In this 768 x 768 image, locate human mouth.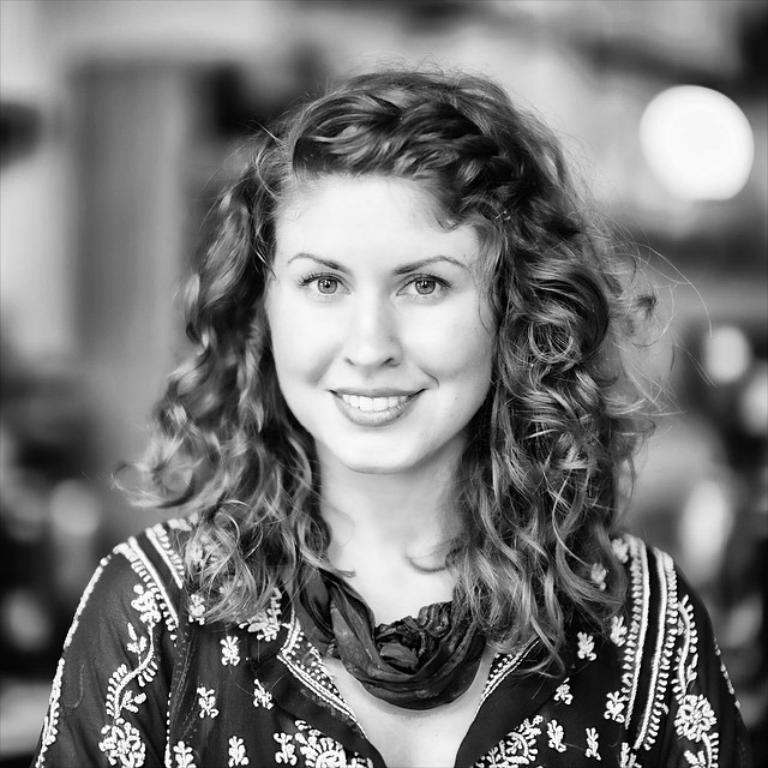
Bounding box: {"x1": 329, "y1": 388, "x2": 419, "y2": 427}.
